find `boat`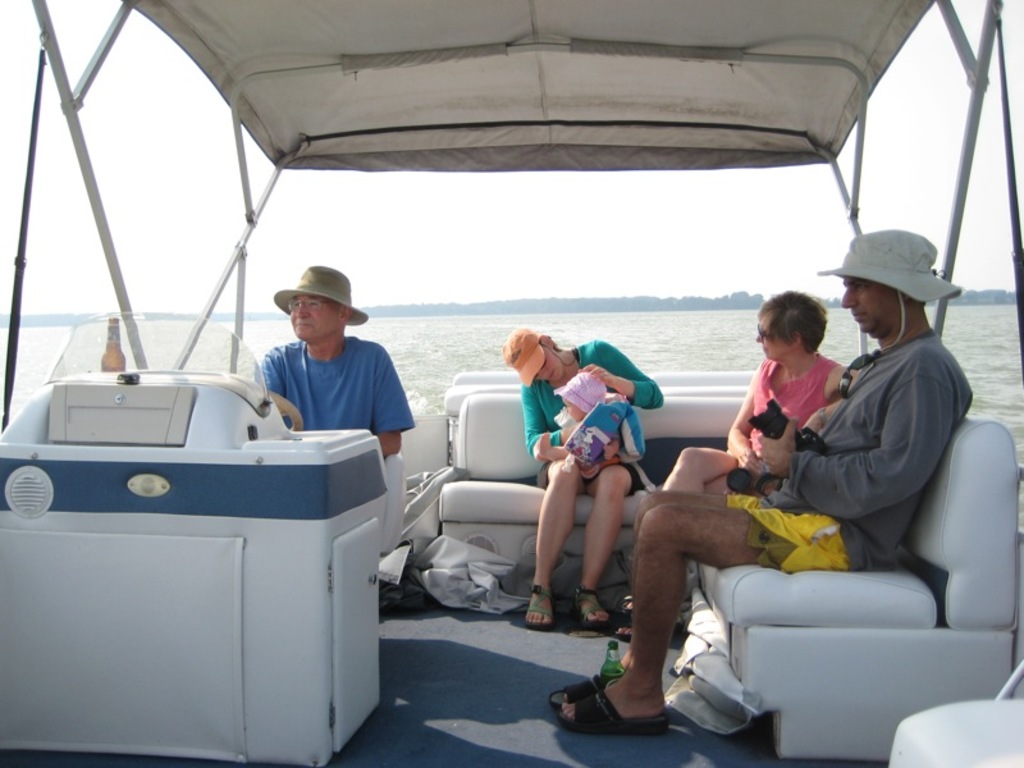
region(35, 35, 996, 699)
